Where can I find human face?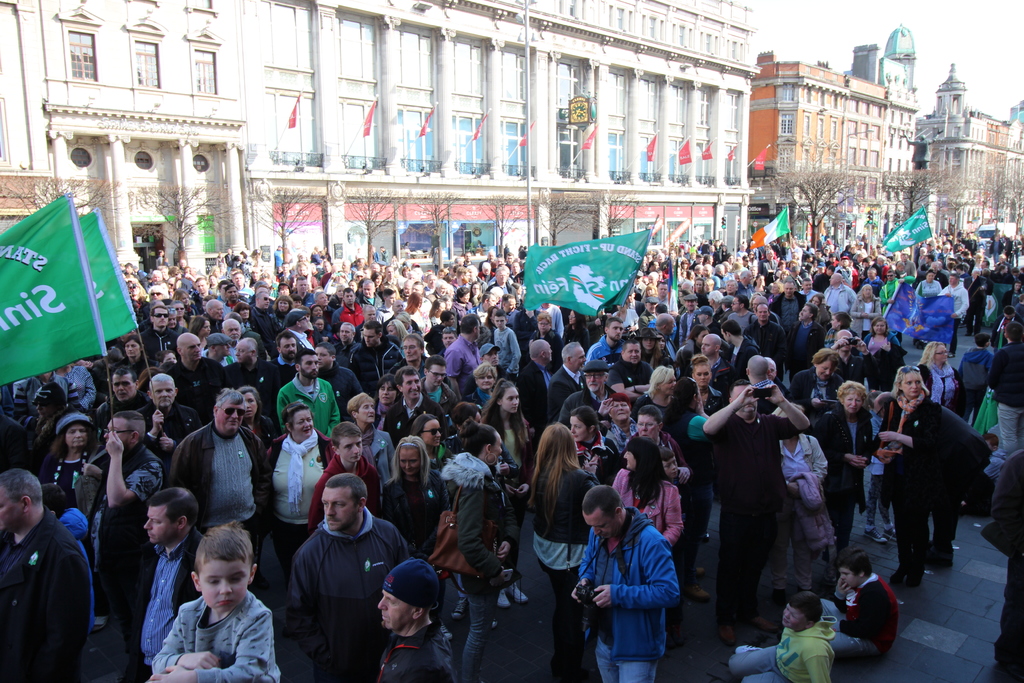
You can find it at (872, 320, 886, 334).
